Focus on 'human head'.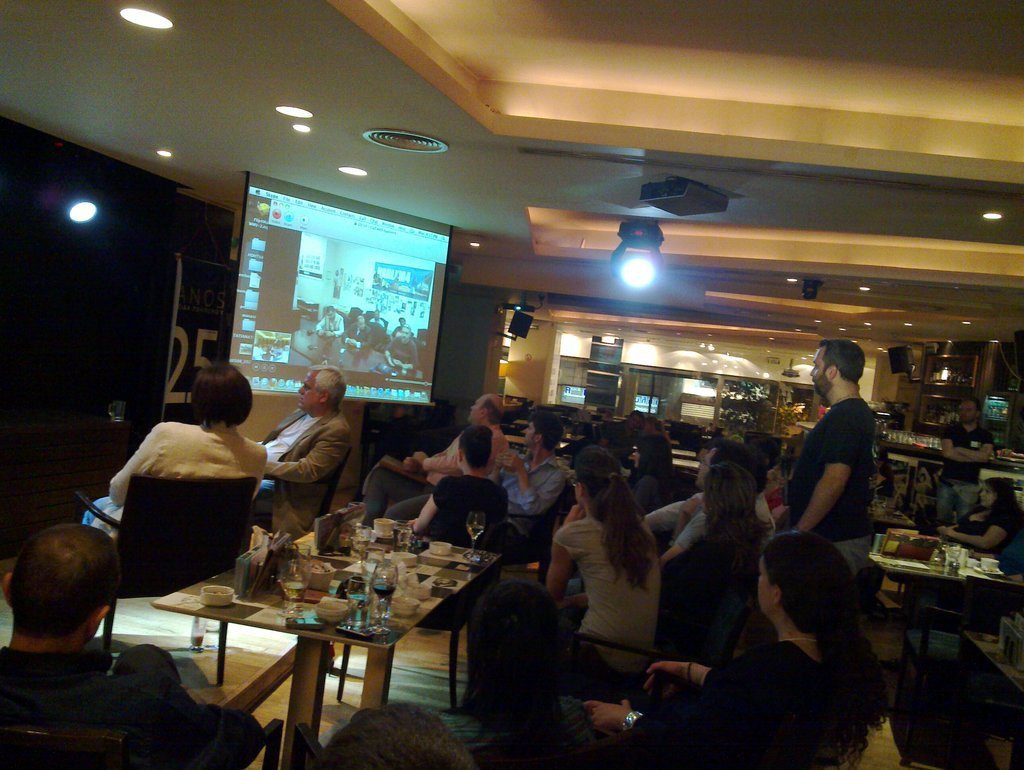
Focused at 6/535/124/646.
